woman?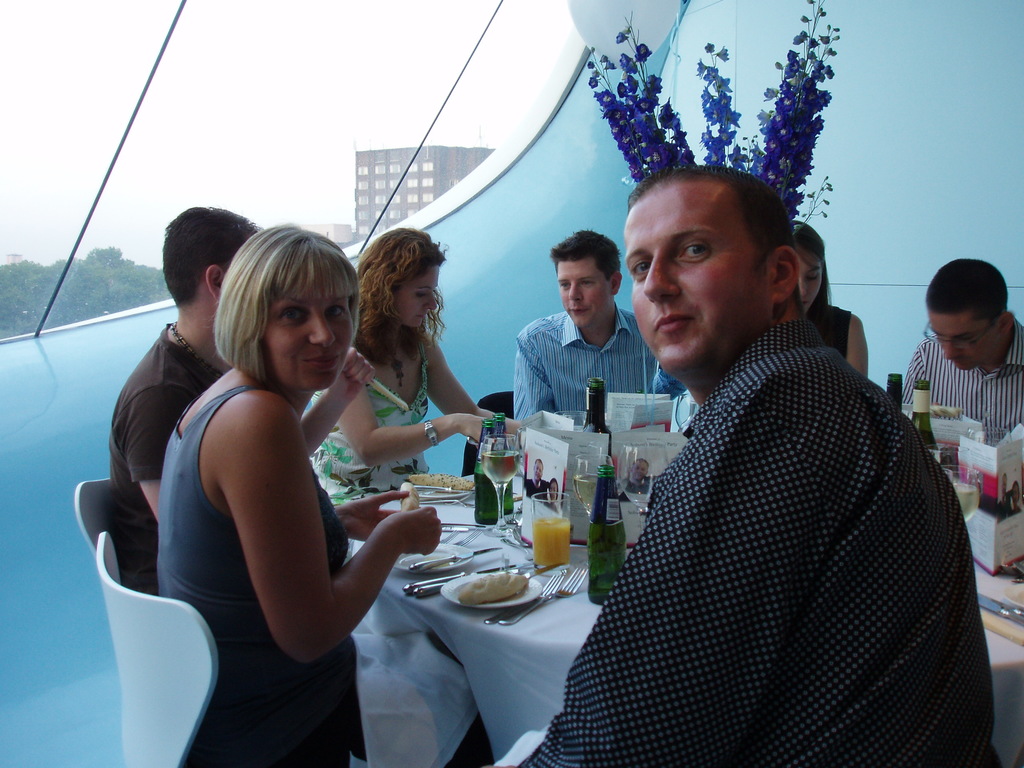
307, 225, 518, 506
